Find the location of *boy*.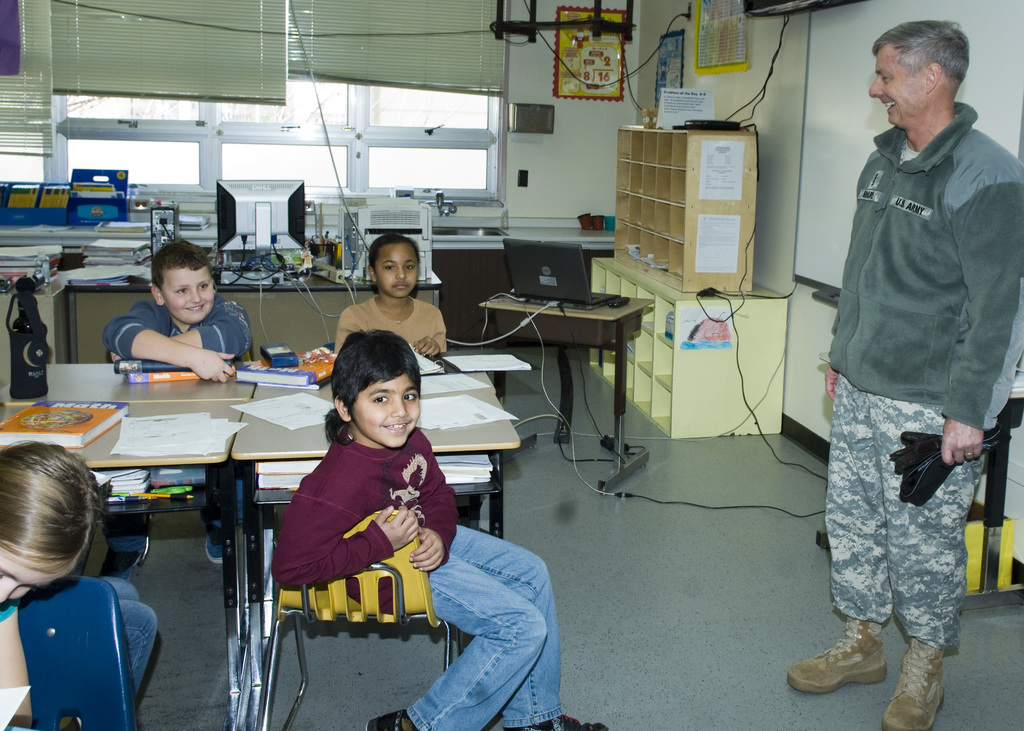
Location: bbox=[101, 239, 252, 565].
